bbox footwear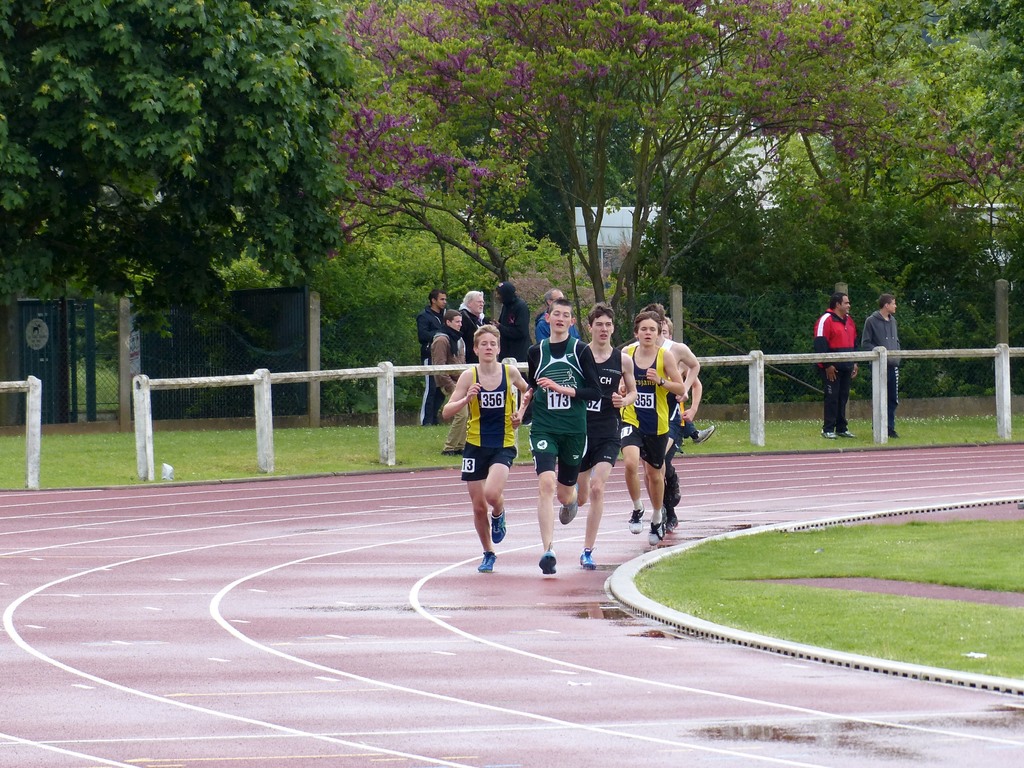
bbox(561, 497, 573, 525)
